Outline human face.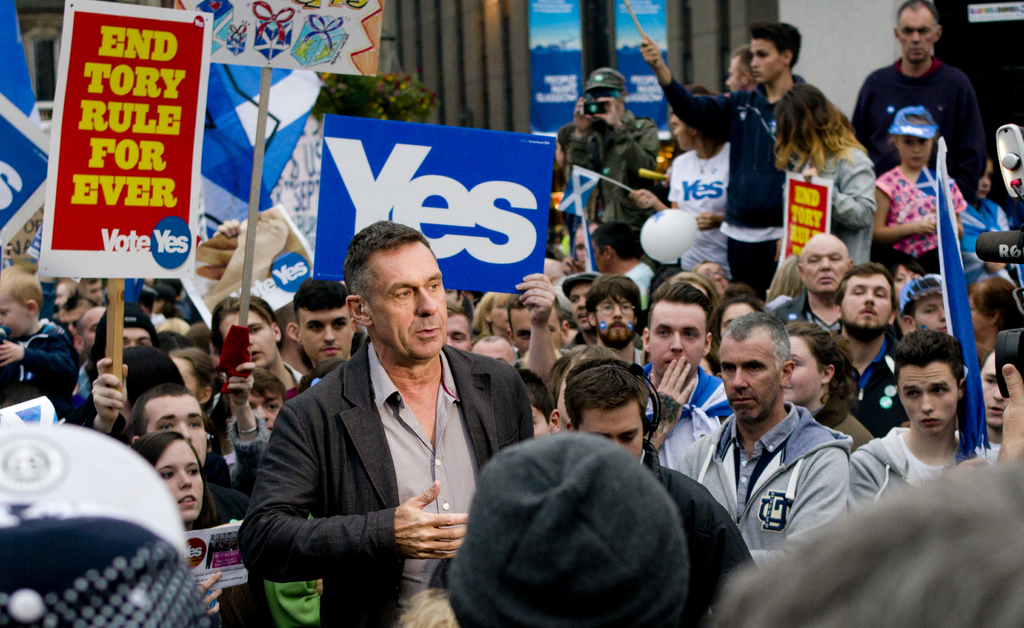
Outline: bbox=(900, 365, 958, 429).
